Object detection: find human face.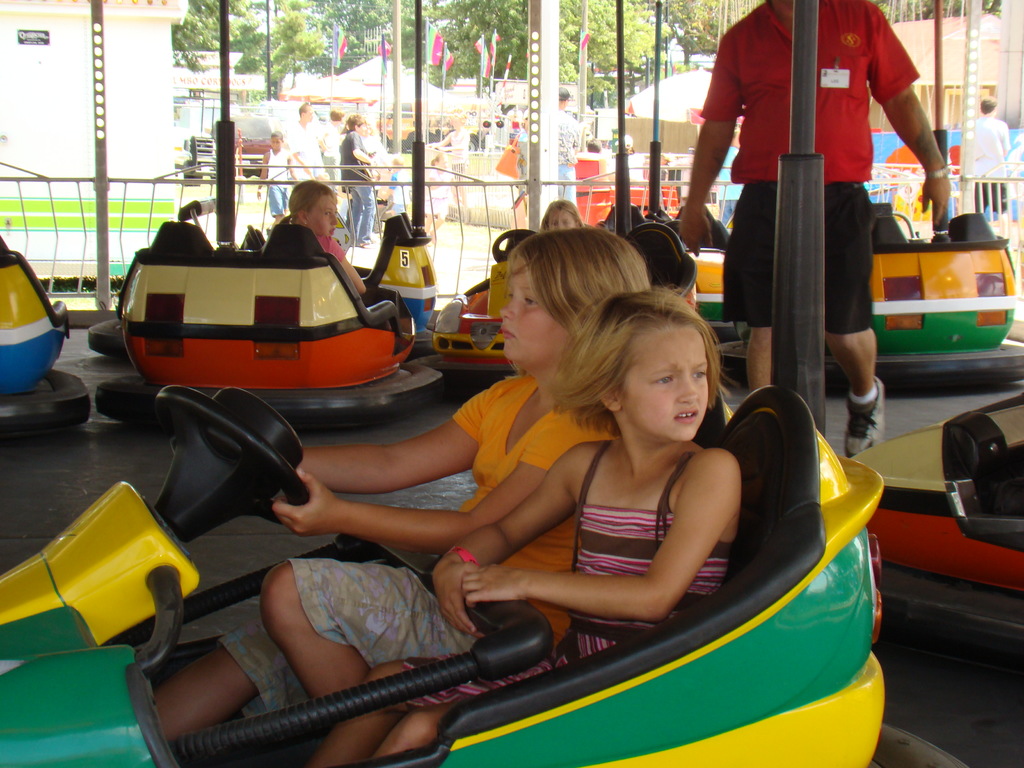
{"x1": 621, "y1": 326, "x2": 705, "y2": 437}.
